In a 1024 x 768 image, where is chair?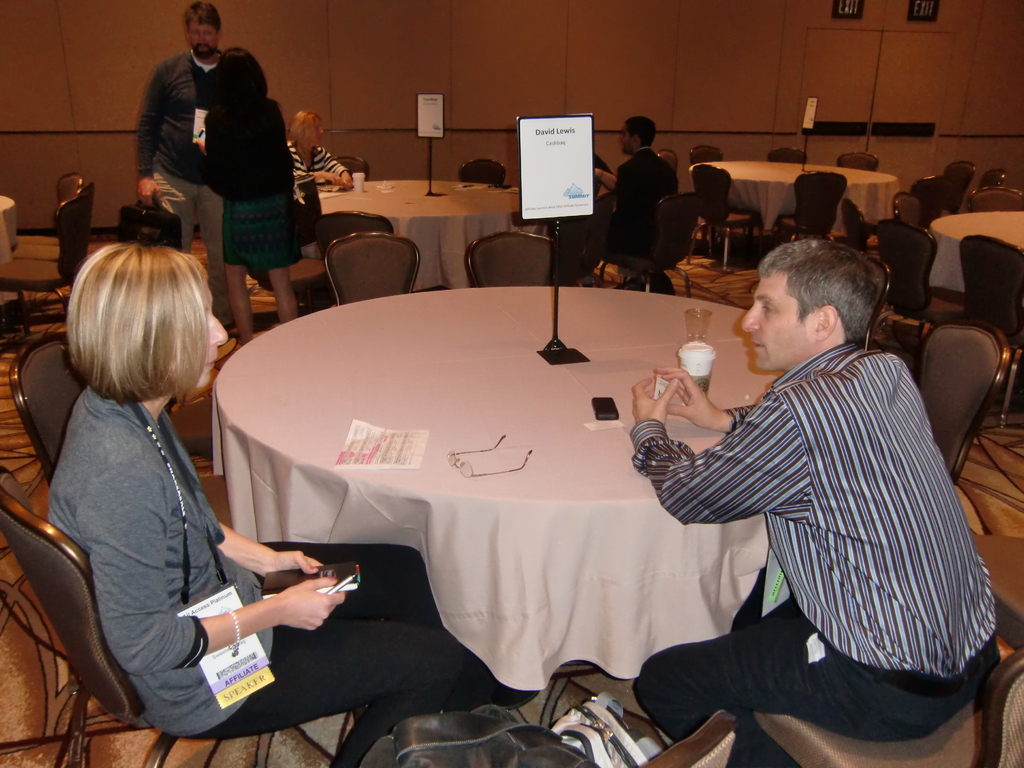
[460, 161, 512, 195].
